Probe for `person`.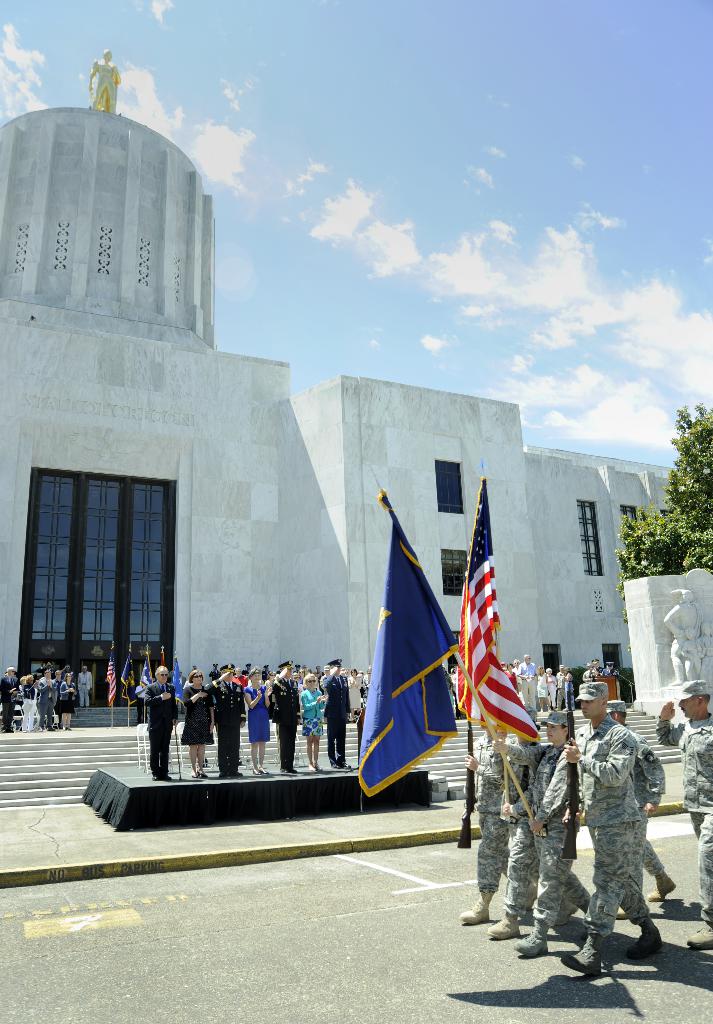
Probe result: x1=618 y1=698 x2=673 y2=917.
